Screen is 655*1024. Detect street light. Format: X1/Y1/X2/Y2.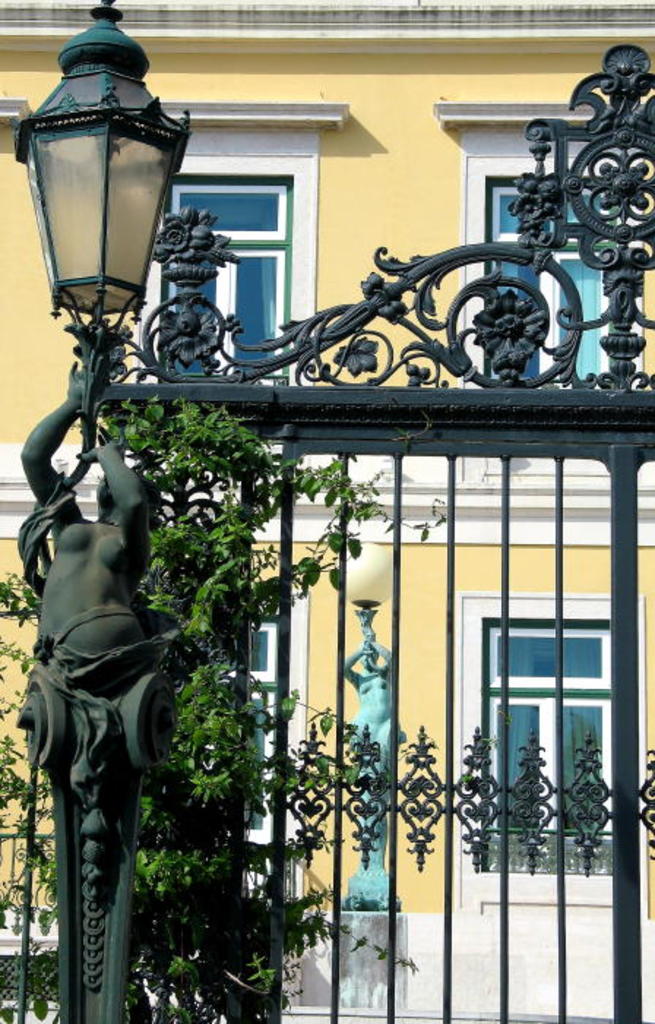
330/537/399/674.
